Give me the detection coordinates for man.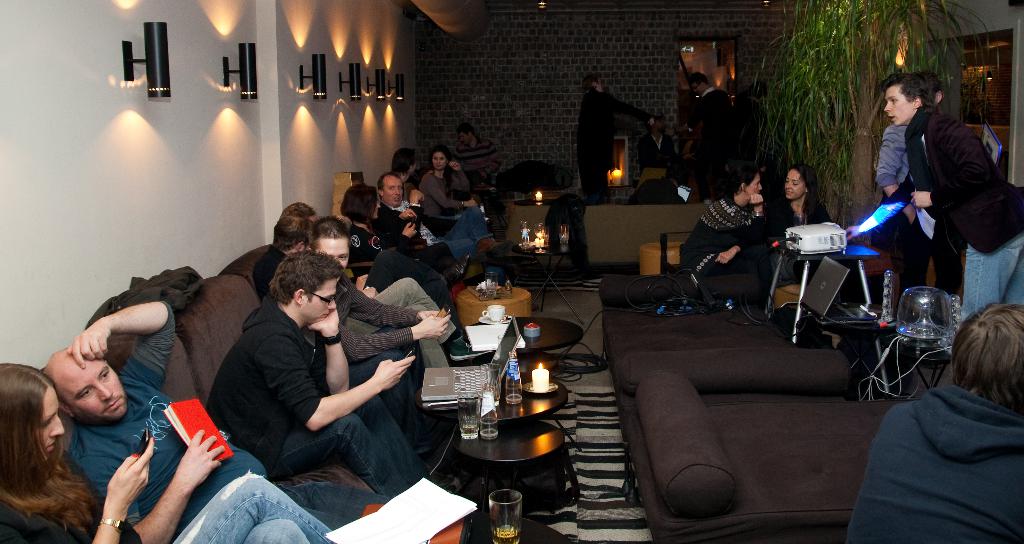
[250, 213, 468, 367].
